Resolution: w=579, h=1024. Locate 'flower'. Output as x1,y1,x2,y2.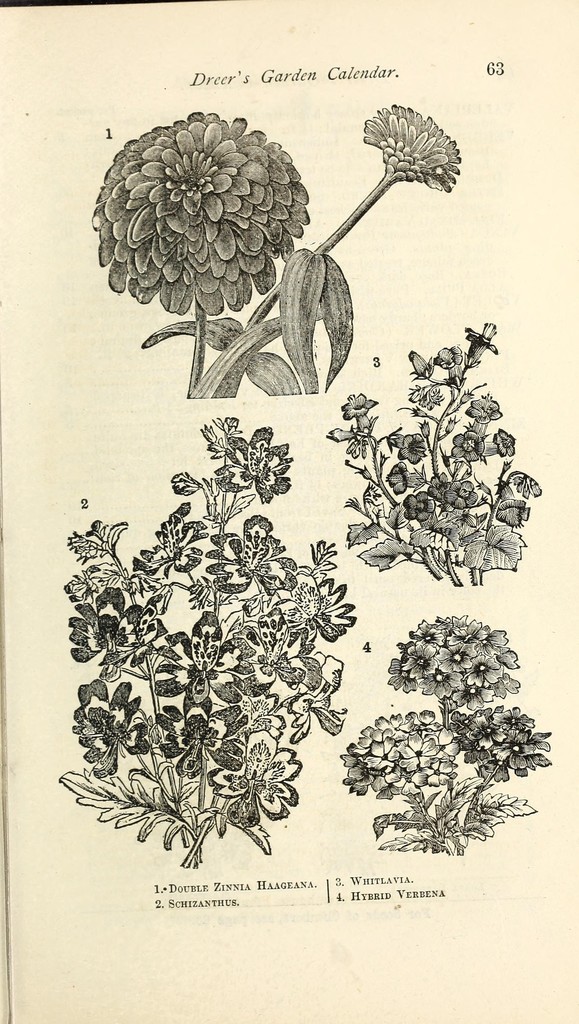
407,491,437,522.
